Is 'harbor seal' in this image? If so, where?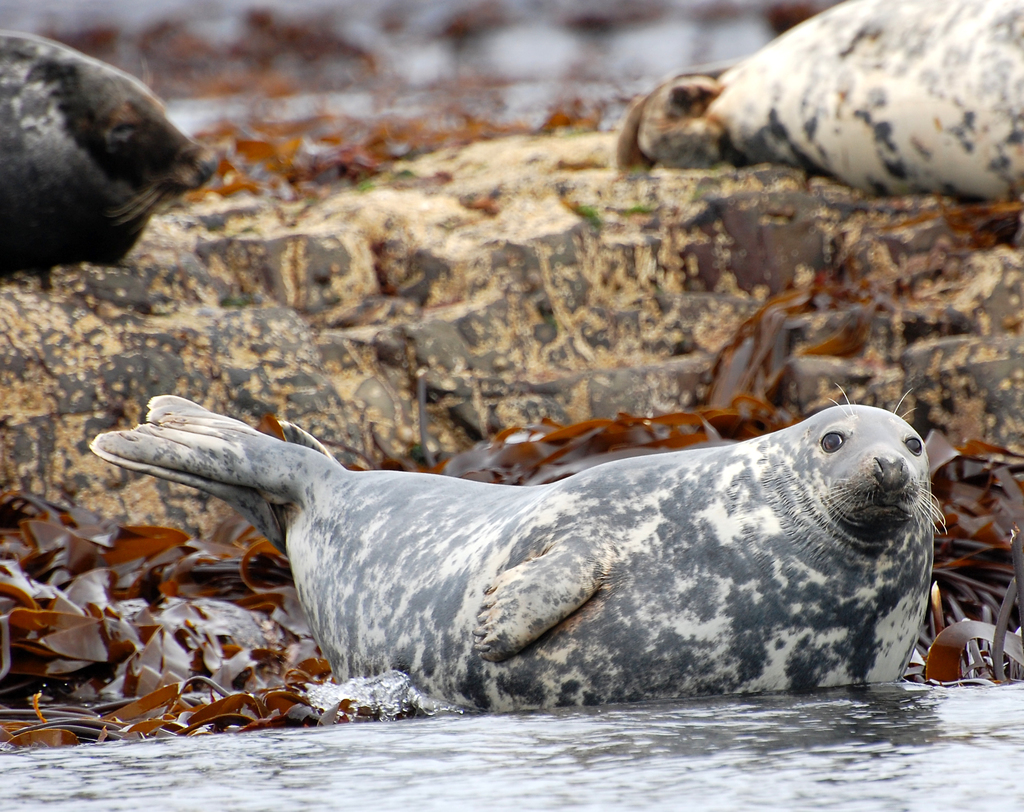
Yes, at 89,393,952,717.
